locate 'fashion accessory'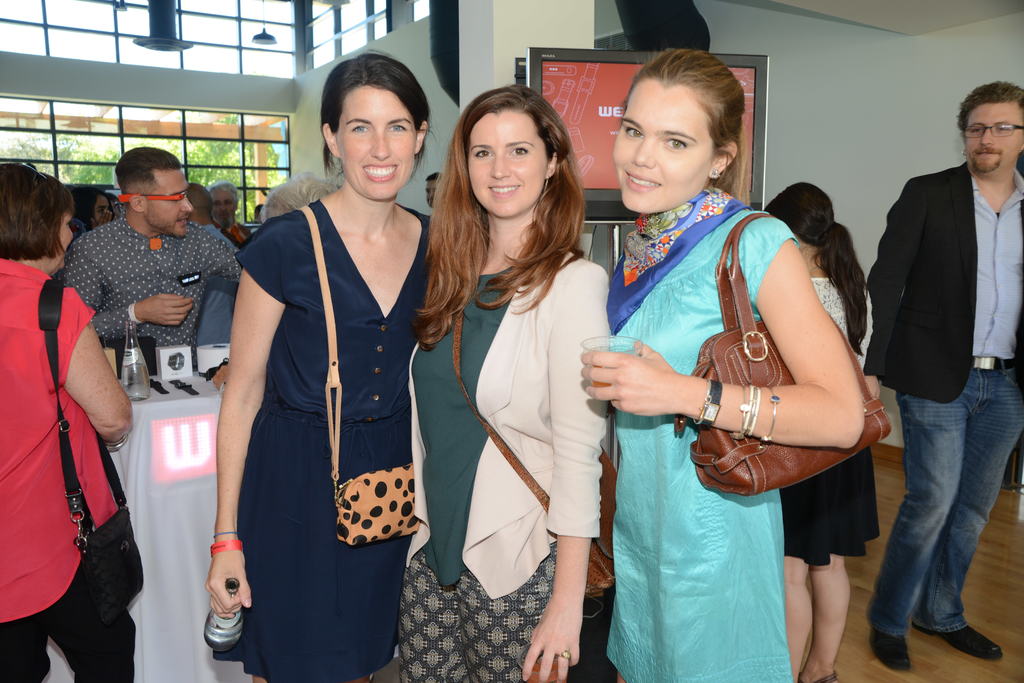
[102, 430, 129, 456]
